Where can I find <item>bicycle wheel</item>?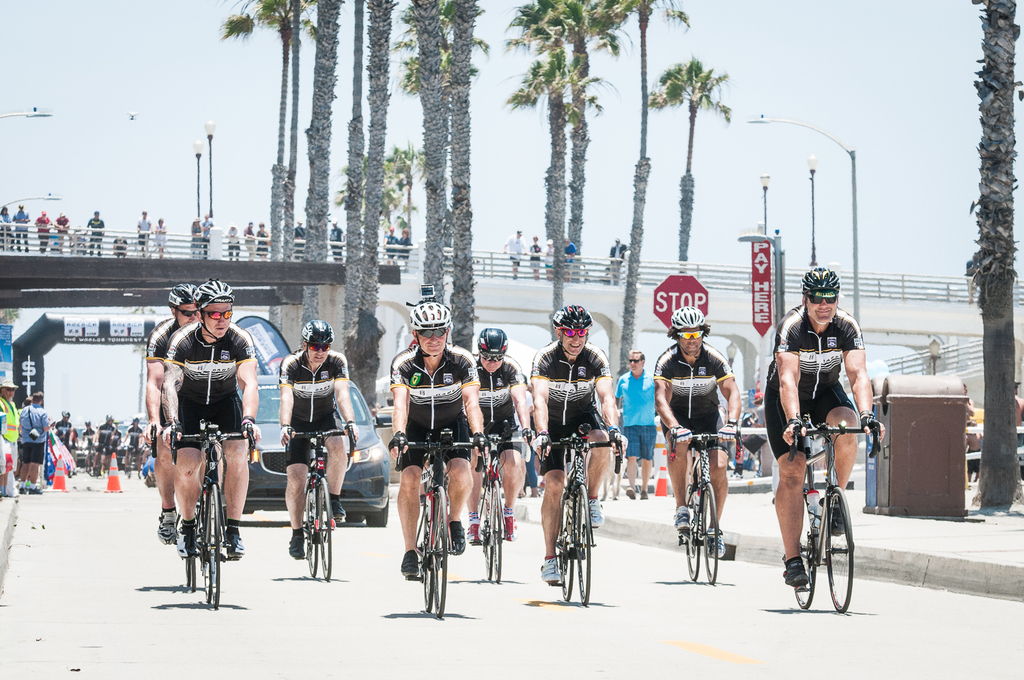
You can find it at l=478, t=495, r=491, b=579.
